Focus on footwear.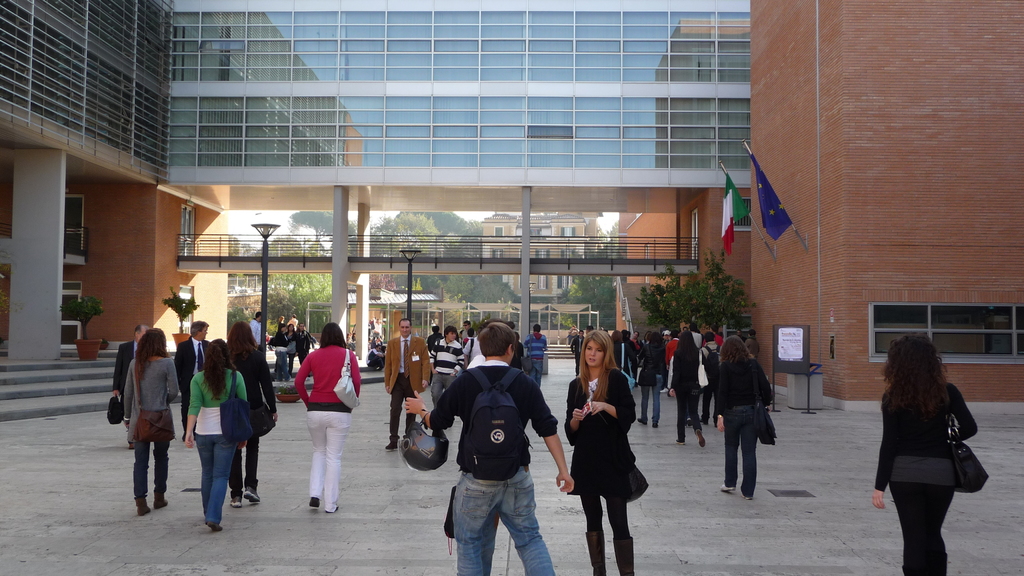
Focused at <box>152,489,169,511</box>.
